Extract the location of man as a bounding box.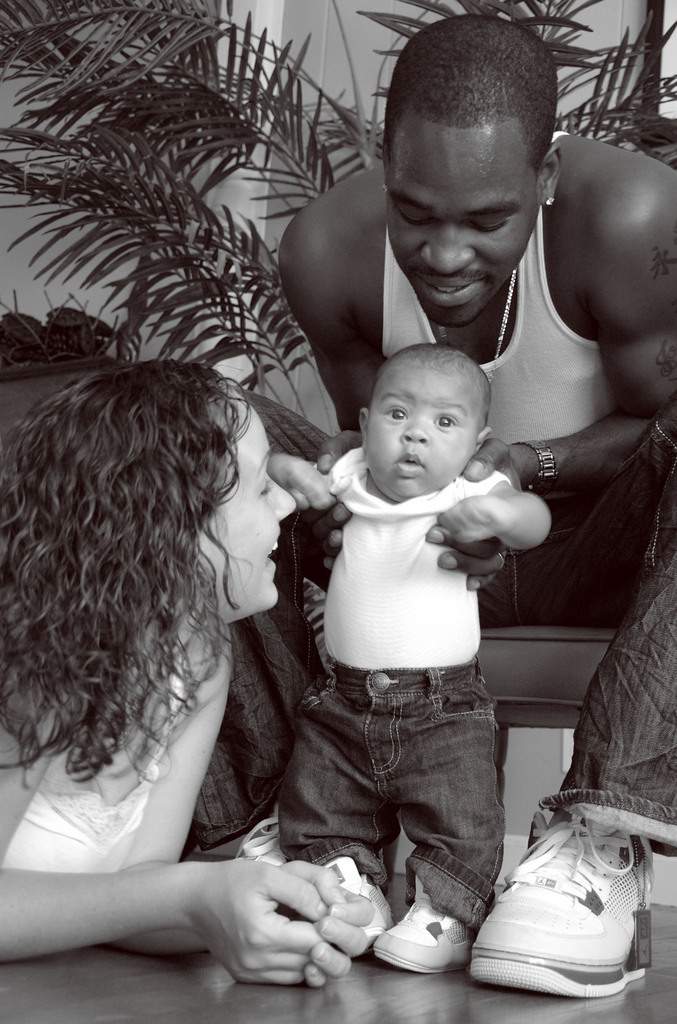
186 12 676 1005.
